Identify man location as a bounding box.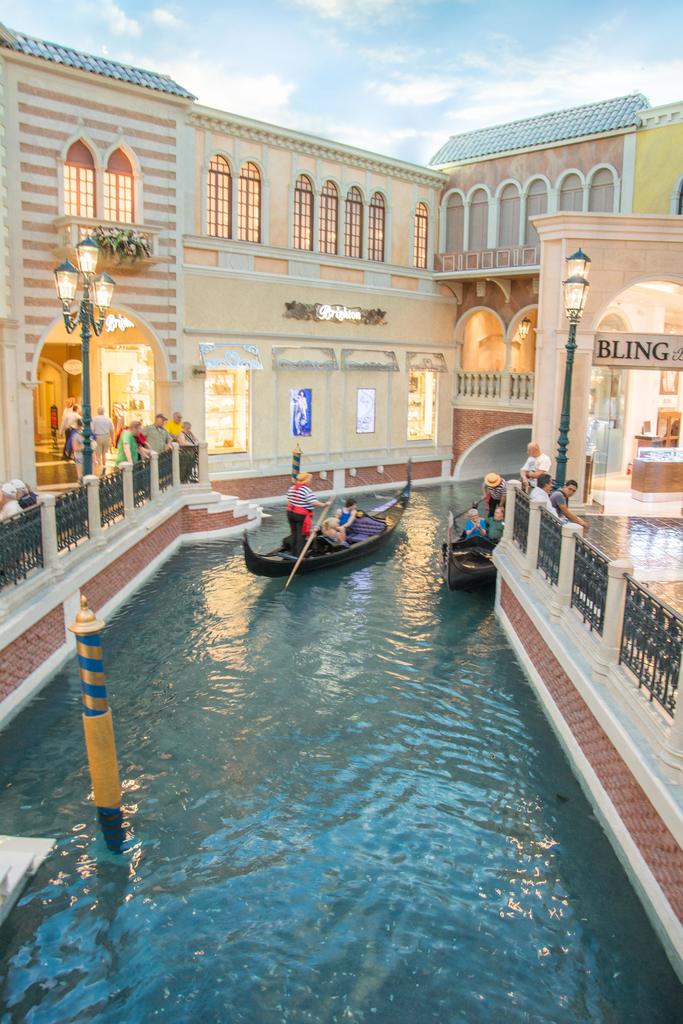
x1=164 y1=410 x2=185 y2=452.
